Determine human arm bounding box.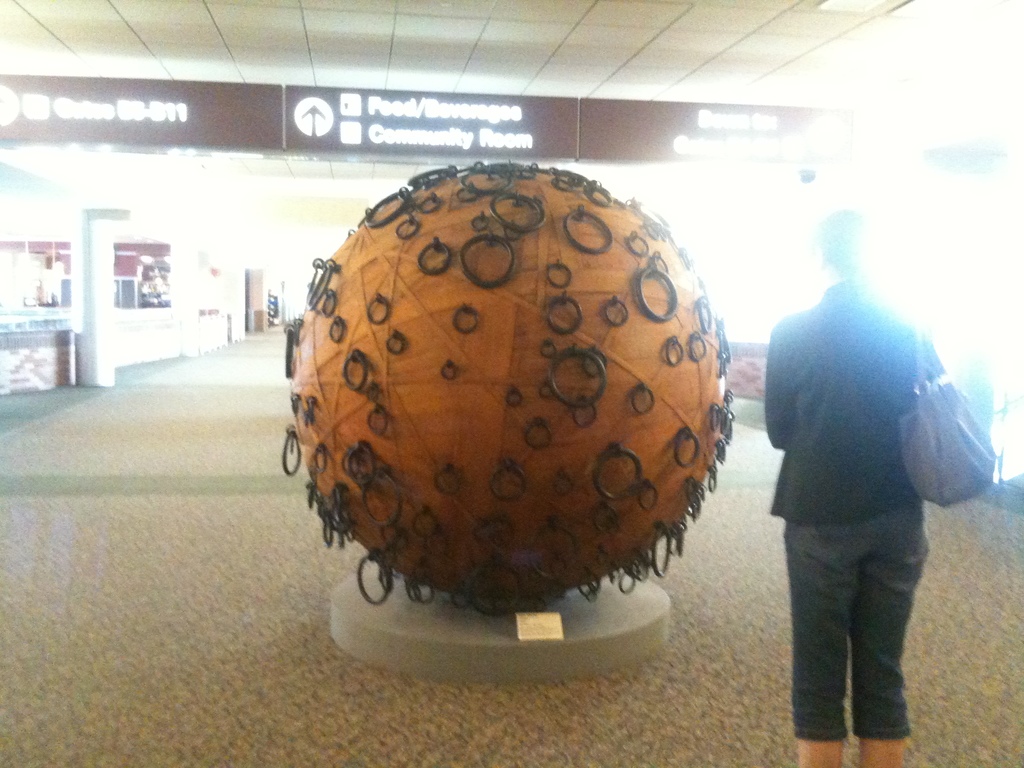
Determined: [907, 294, 954, 392].
